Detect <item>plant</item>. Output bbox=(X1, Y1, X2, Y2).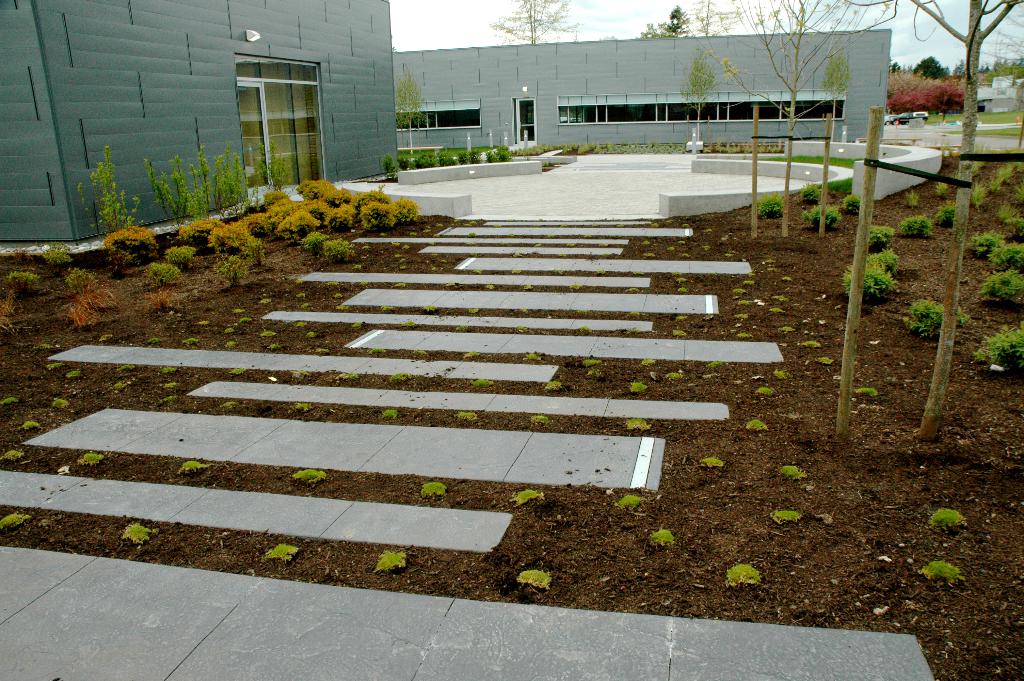
bbox=(264, 200, 291, 229).
